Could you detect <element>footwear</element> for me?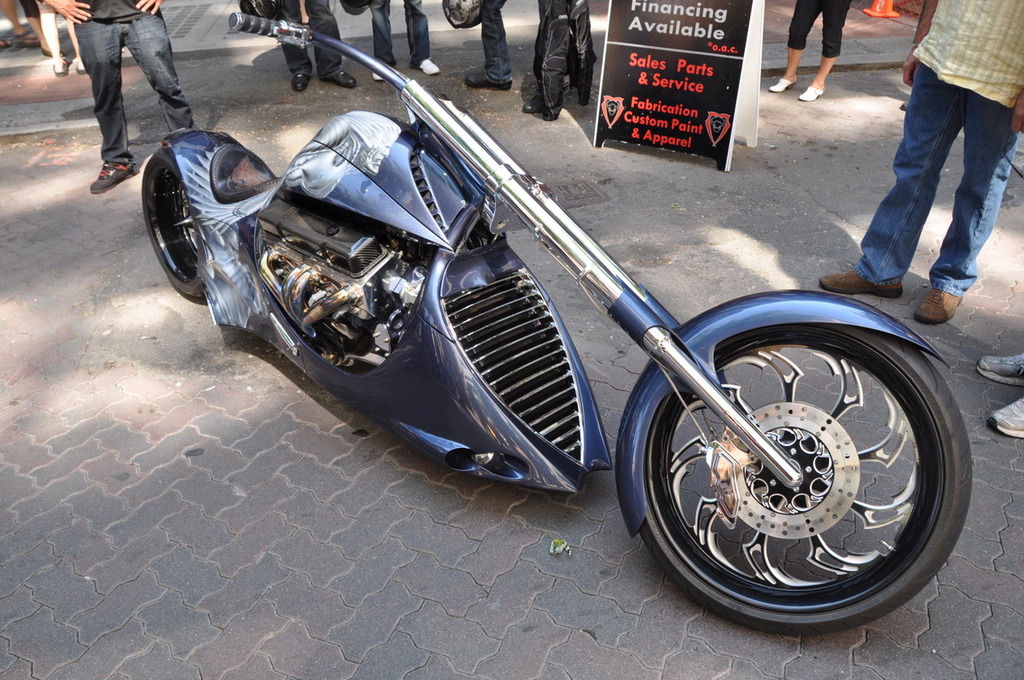
Detection result: 820,270,904,300.
